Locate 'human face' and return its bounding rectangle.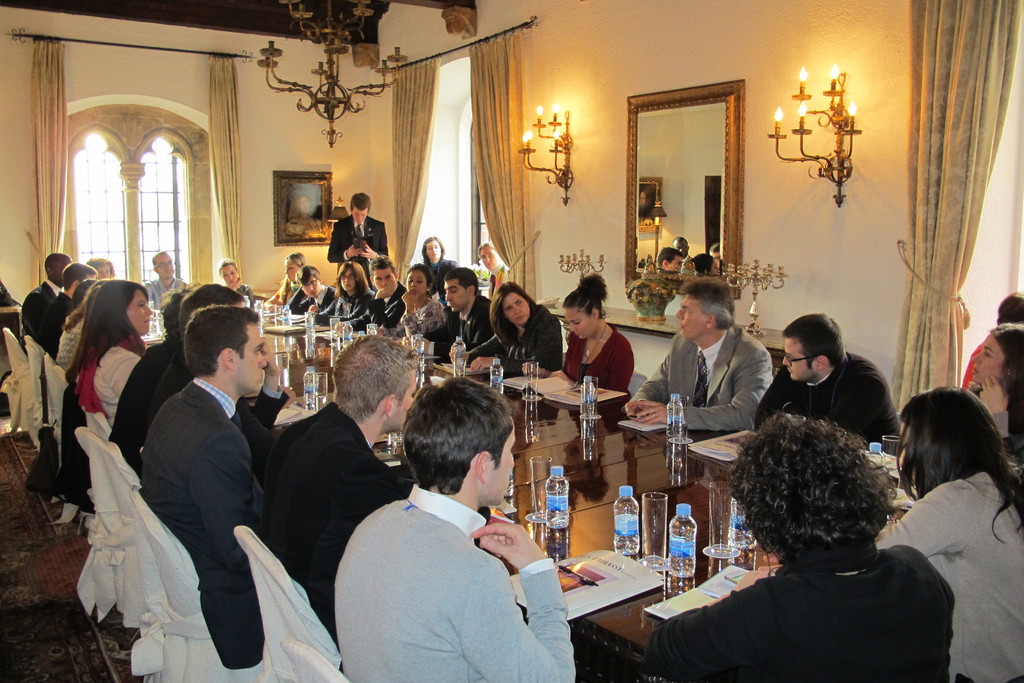
box(425, 240, 441, 257).
